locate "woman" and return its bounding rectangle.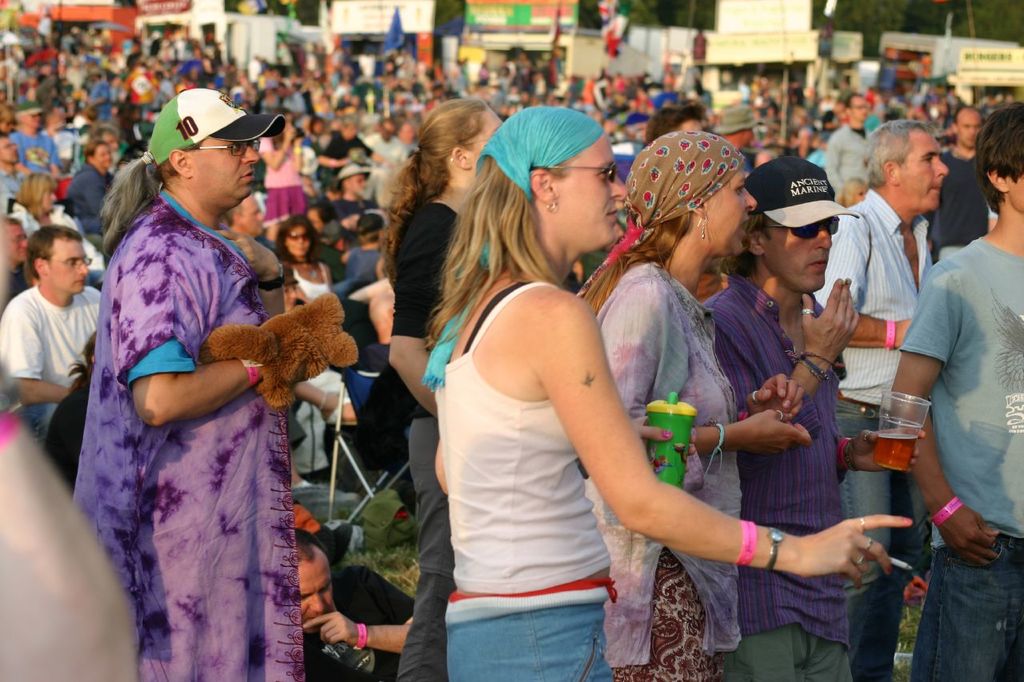
box(81, 81, 318, 674).
